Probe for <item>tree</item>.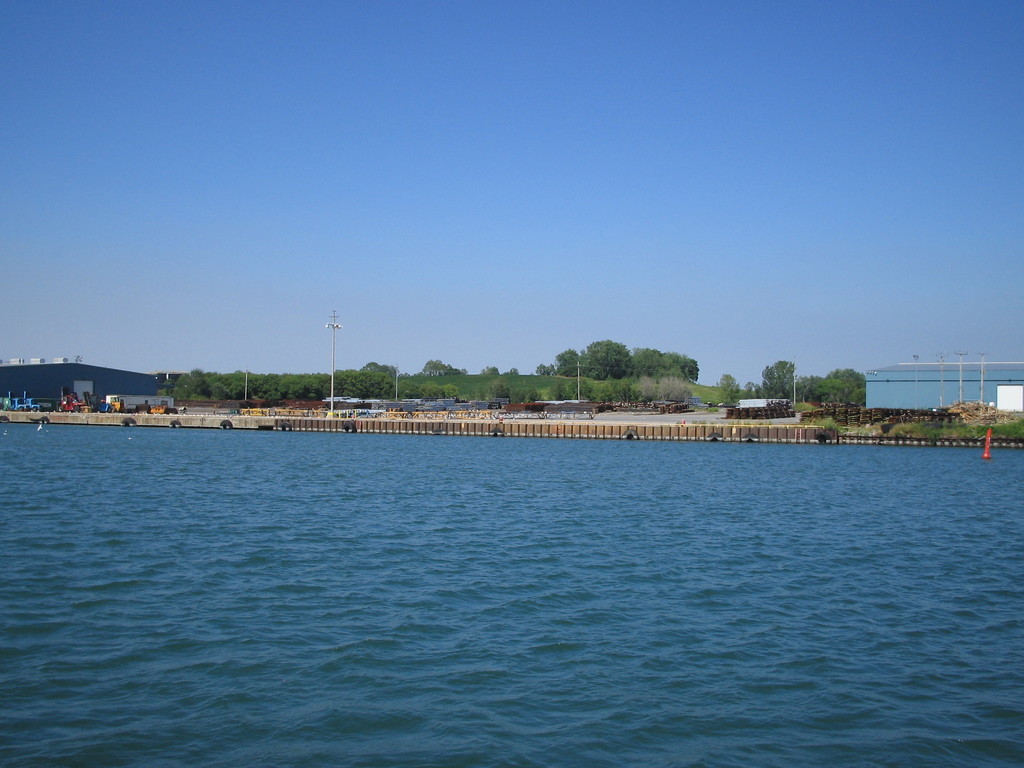
Probe result: 176 373 195 396.
